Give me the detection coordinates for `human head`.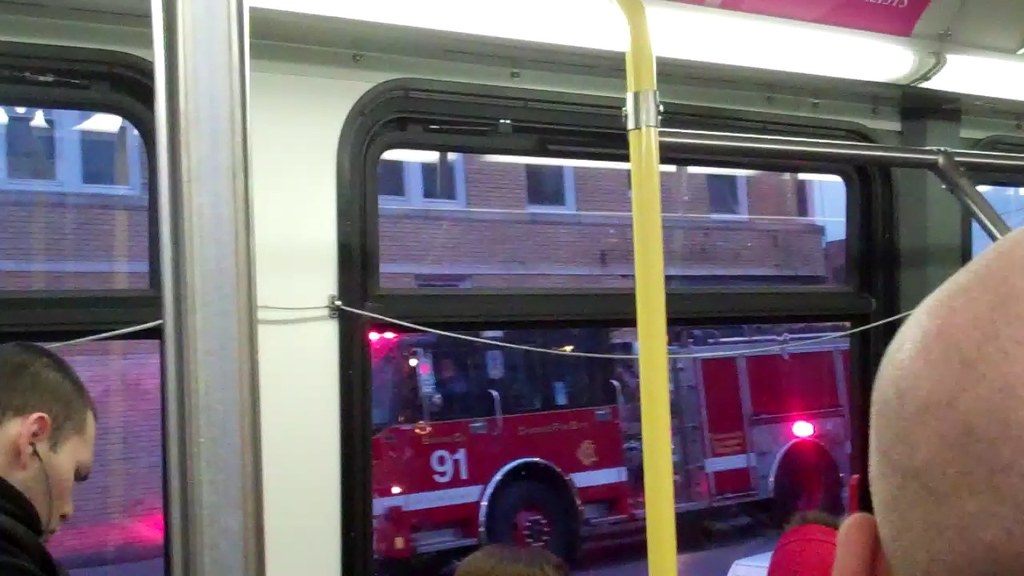
select_region(0, 352, 87, 528).
